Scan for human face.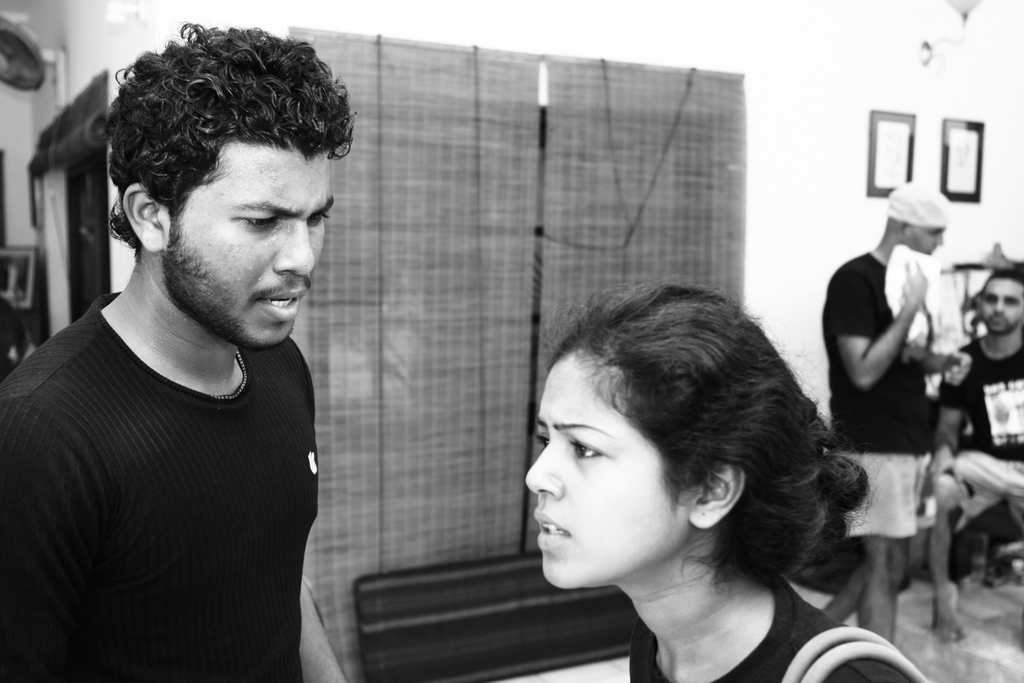
Scan result: <region>909, 220, 941, 251</region>.
